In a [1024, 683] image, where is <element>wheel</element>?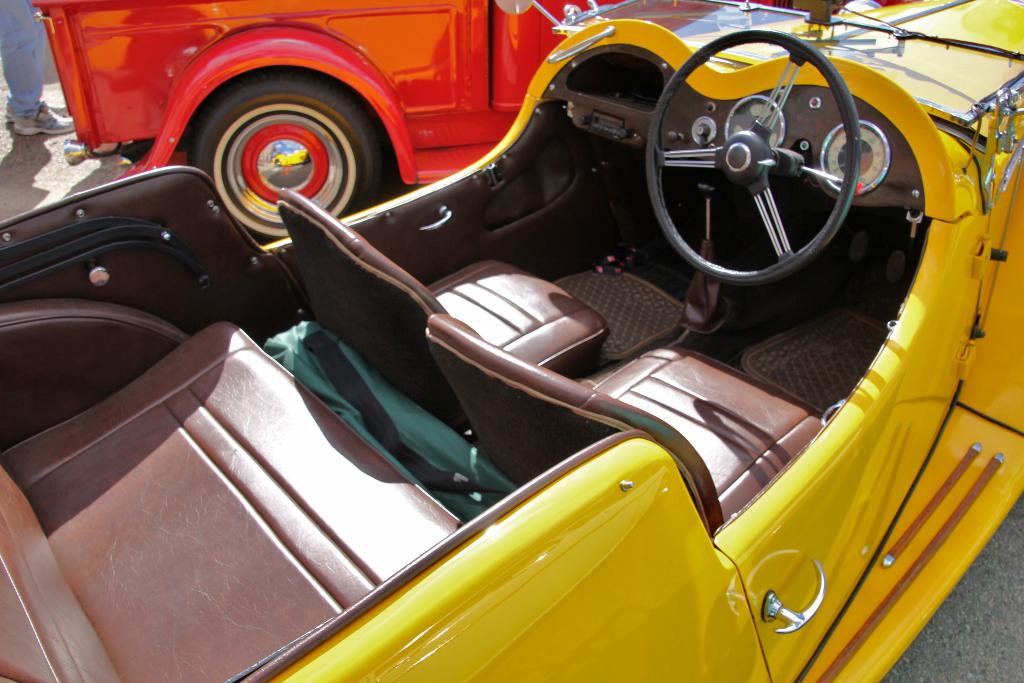
<region>640, 21, 871, 286</region>.
